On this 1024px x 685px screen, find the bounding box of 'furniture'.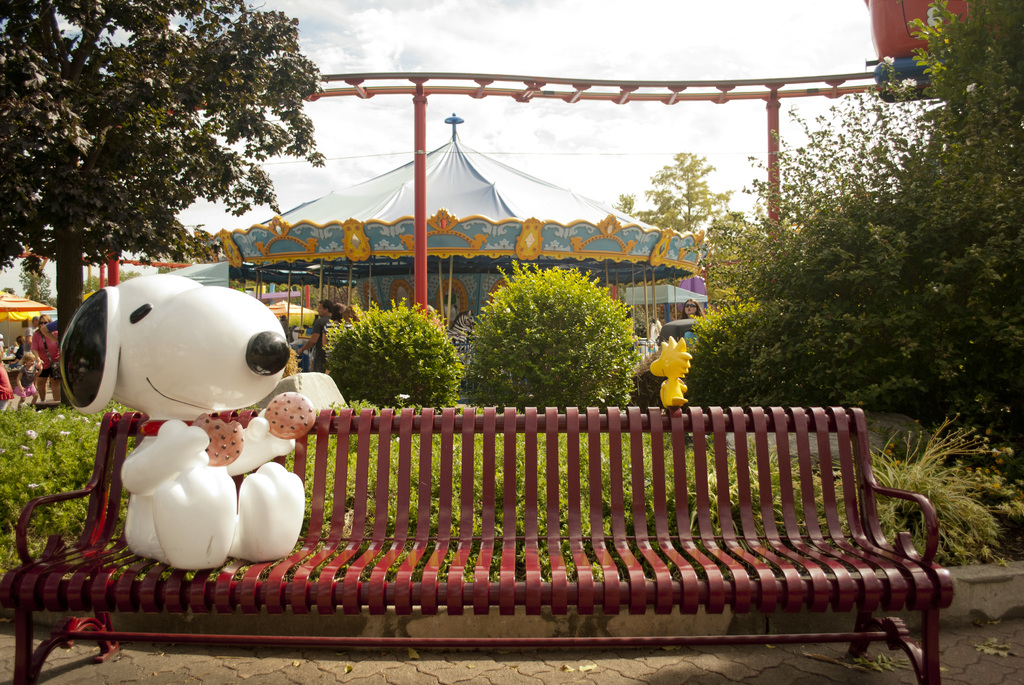
Bounding box: bbox=(0, 405, 954, 684).
